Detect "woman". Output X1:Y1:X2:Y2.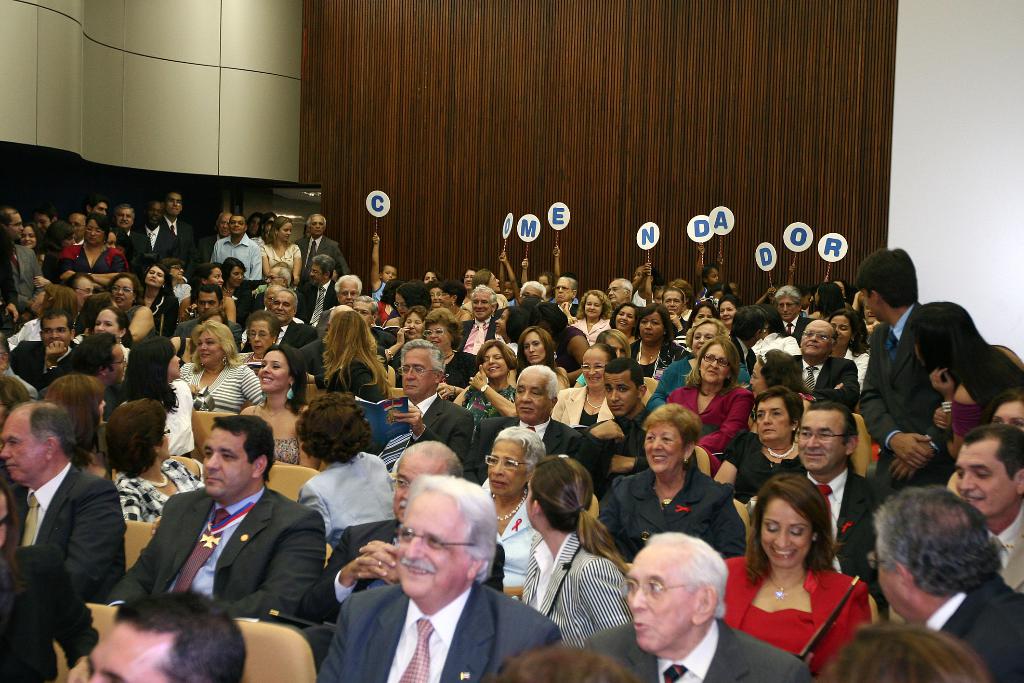
833:311:870:386.
